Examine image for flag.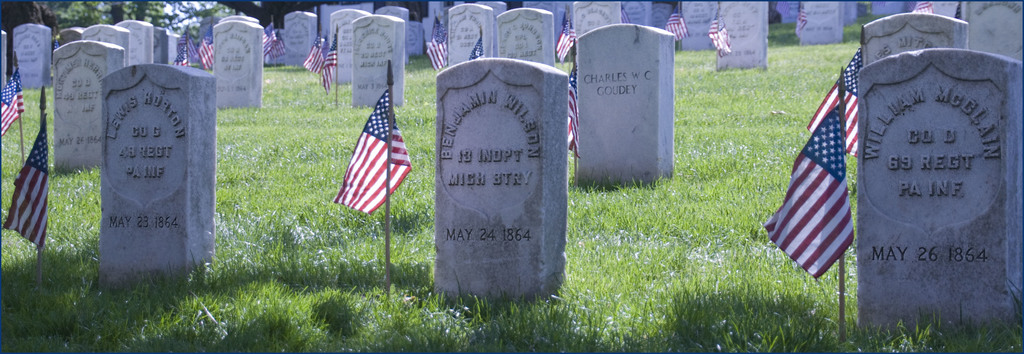
Examination result: crop(175, 29, 193, 69).
